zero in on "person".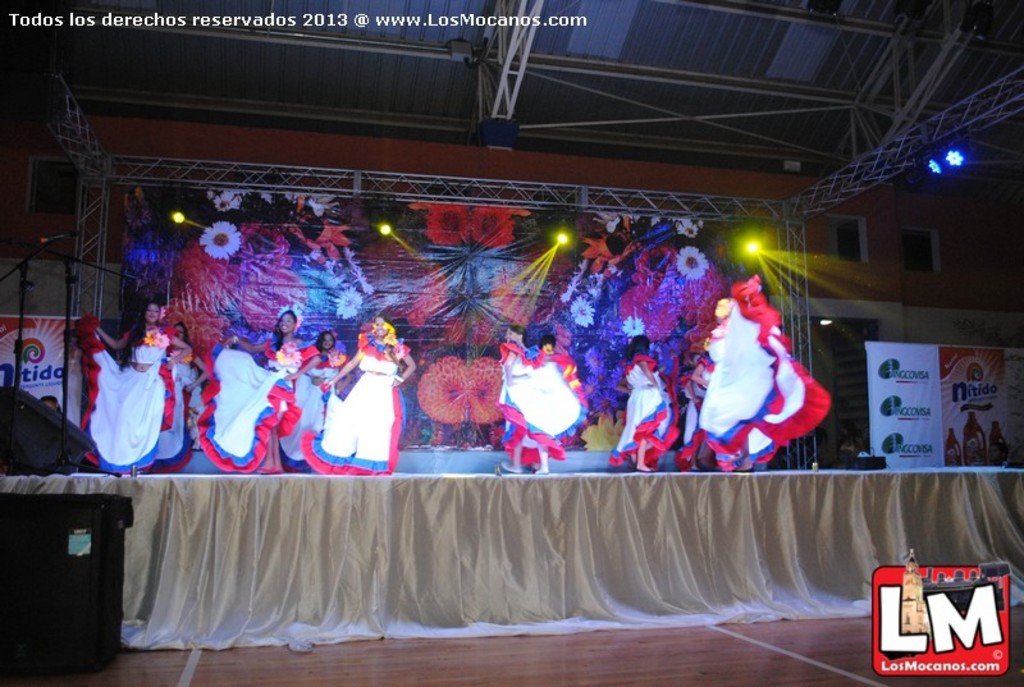
Zeroed in: rect(142, 320, 207, 470).
